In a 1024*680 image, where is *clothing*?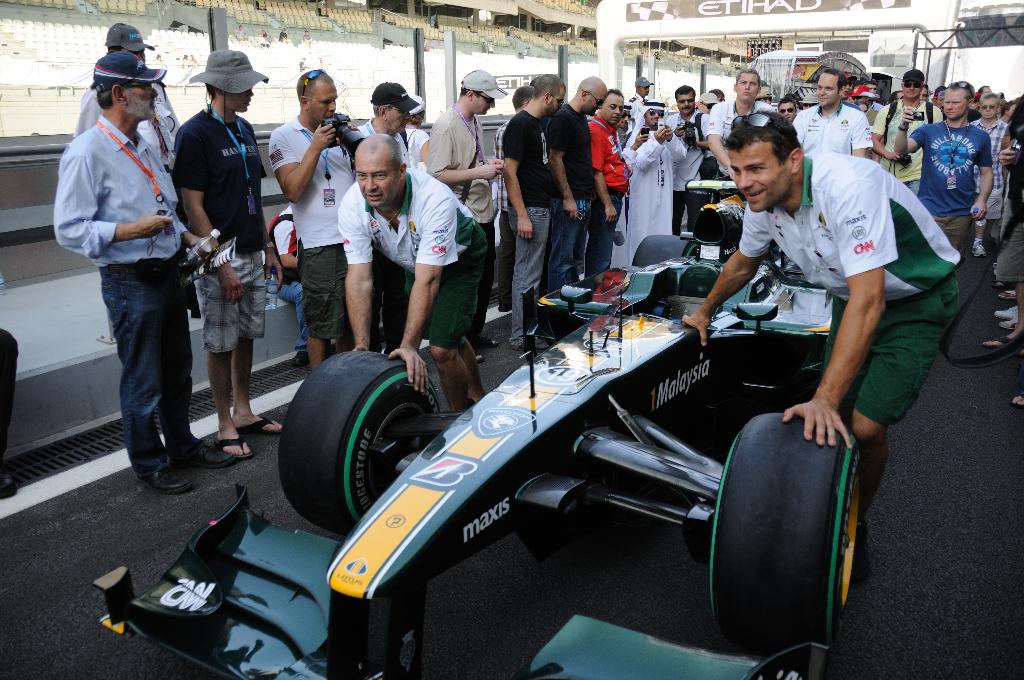
box=[0, 328, 19, 466].
